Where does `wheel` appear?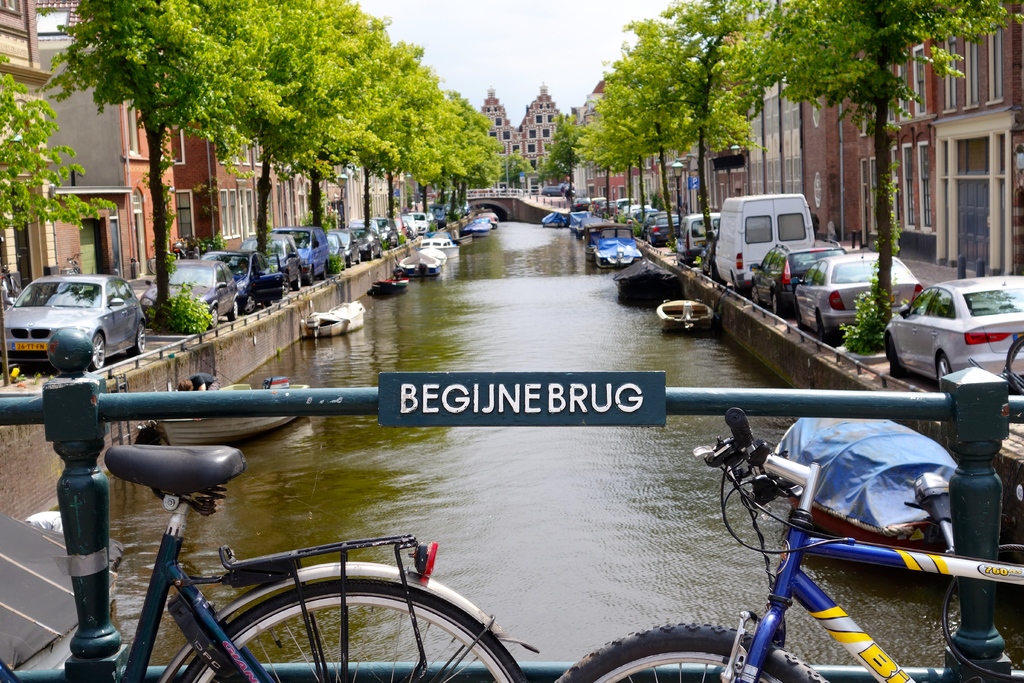
Appears at bbox(733, 279, 737, 299).
